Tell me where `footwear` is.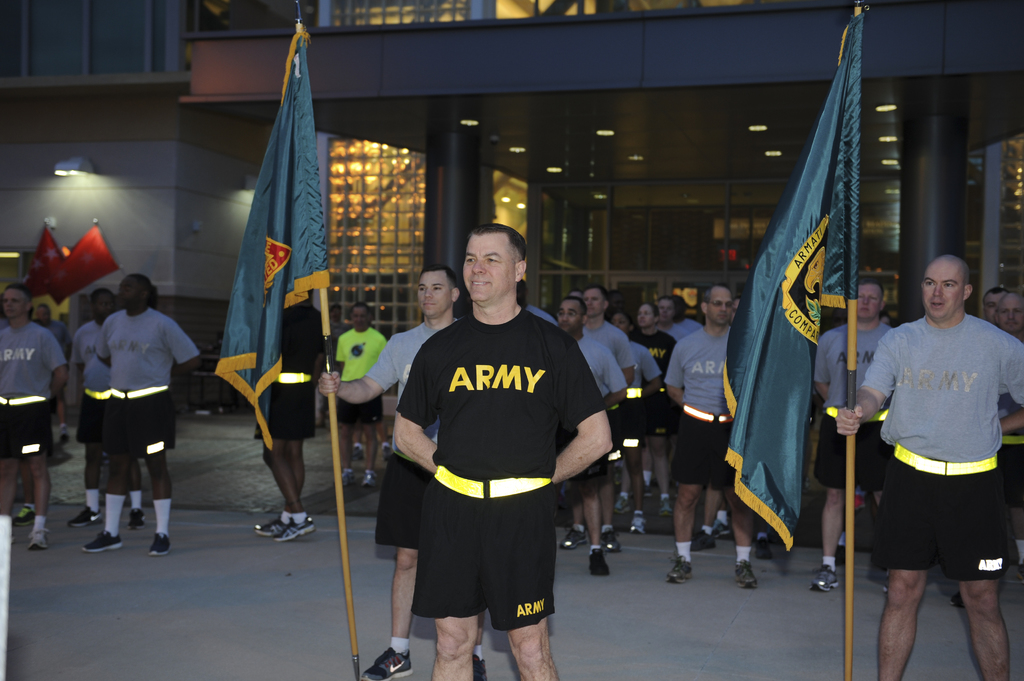
`footwear` is at detection(28, 525, 50, 550).
